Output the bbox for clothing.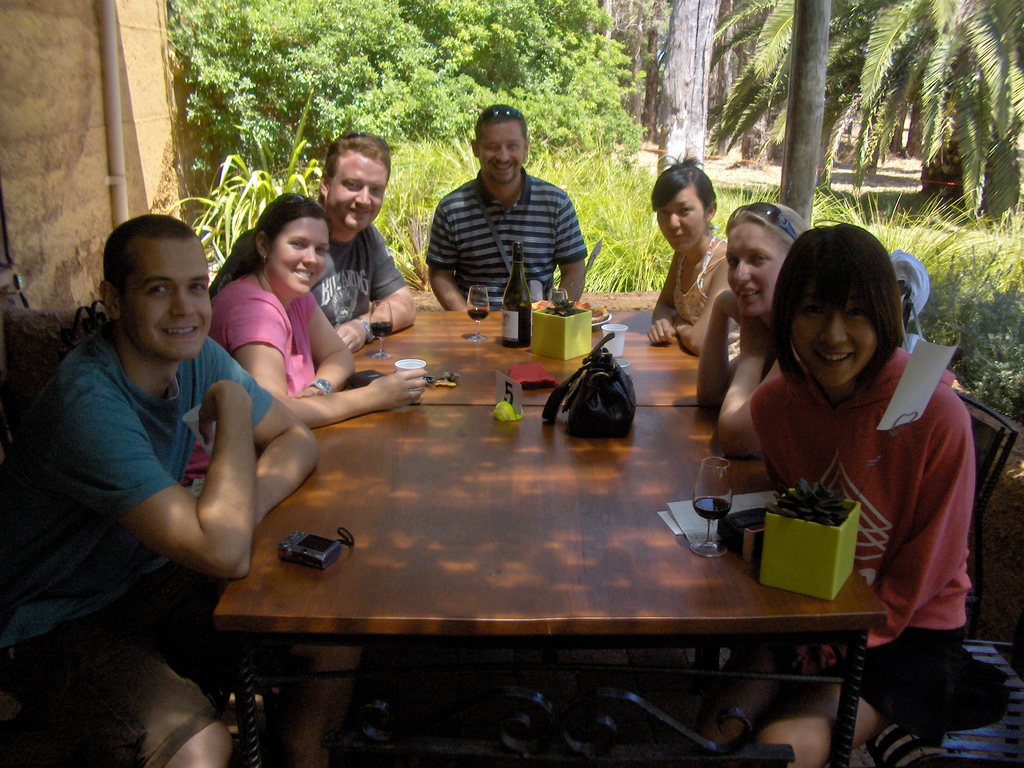
(left=685, top=276, right=801, bottom=408).
